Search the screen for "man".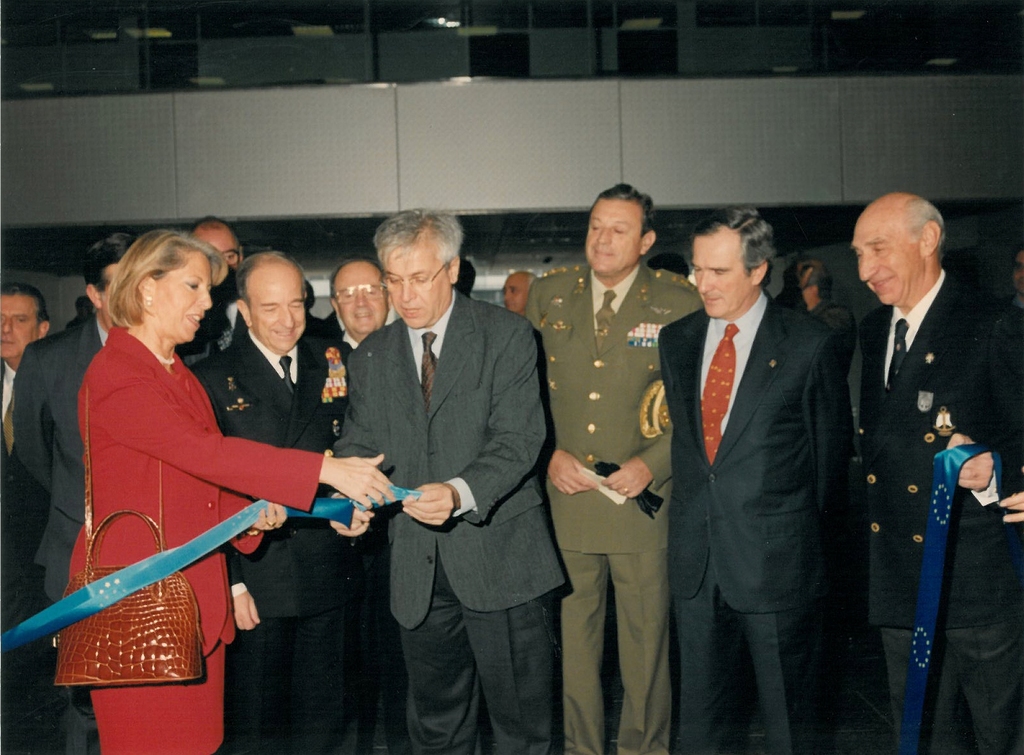
Found at [859, 192, 1023, 754].
